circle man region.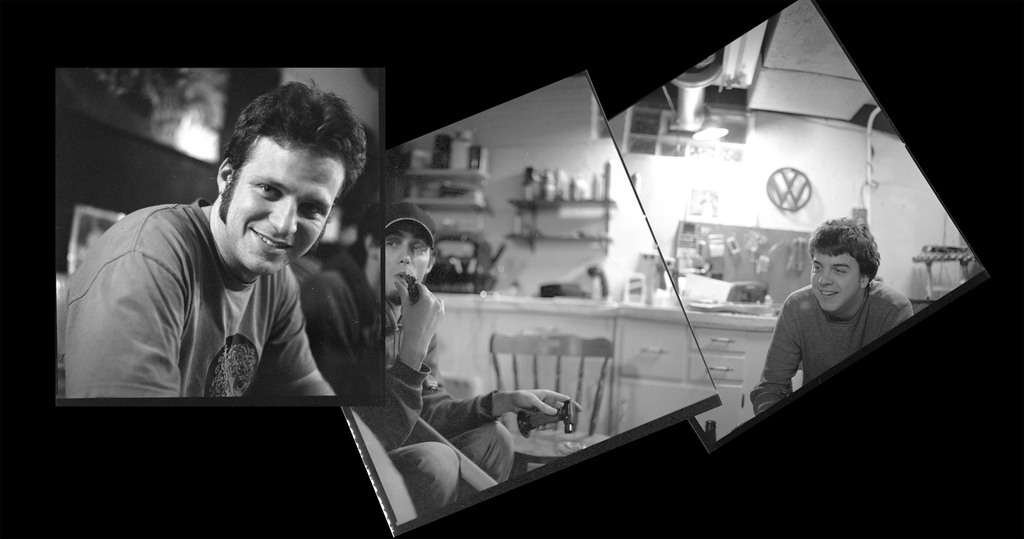
Region: (52,81,422,531).
